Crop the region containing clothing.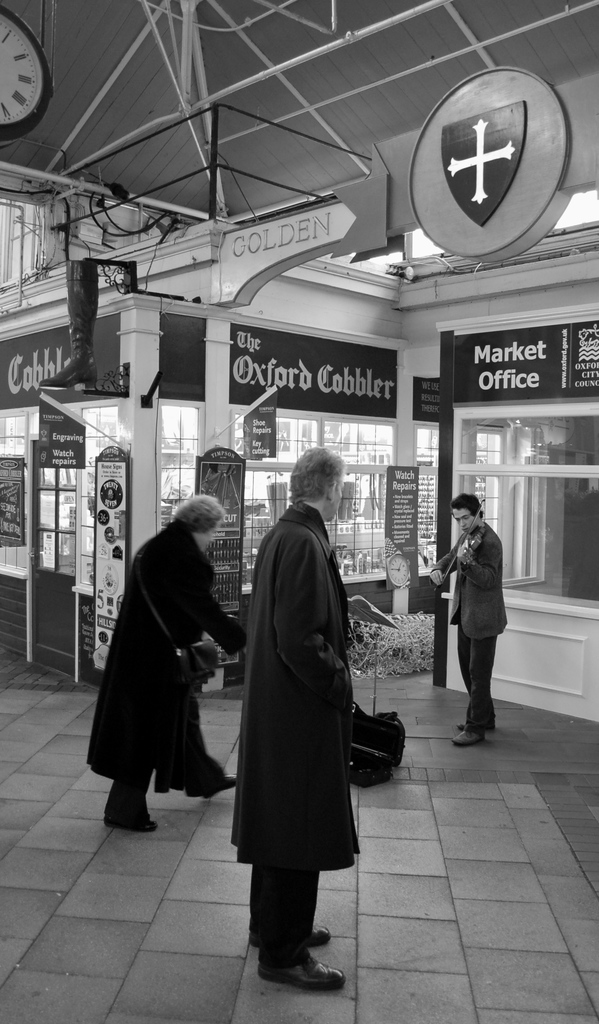
Crop region: locate(433, 521, 511, 732).
